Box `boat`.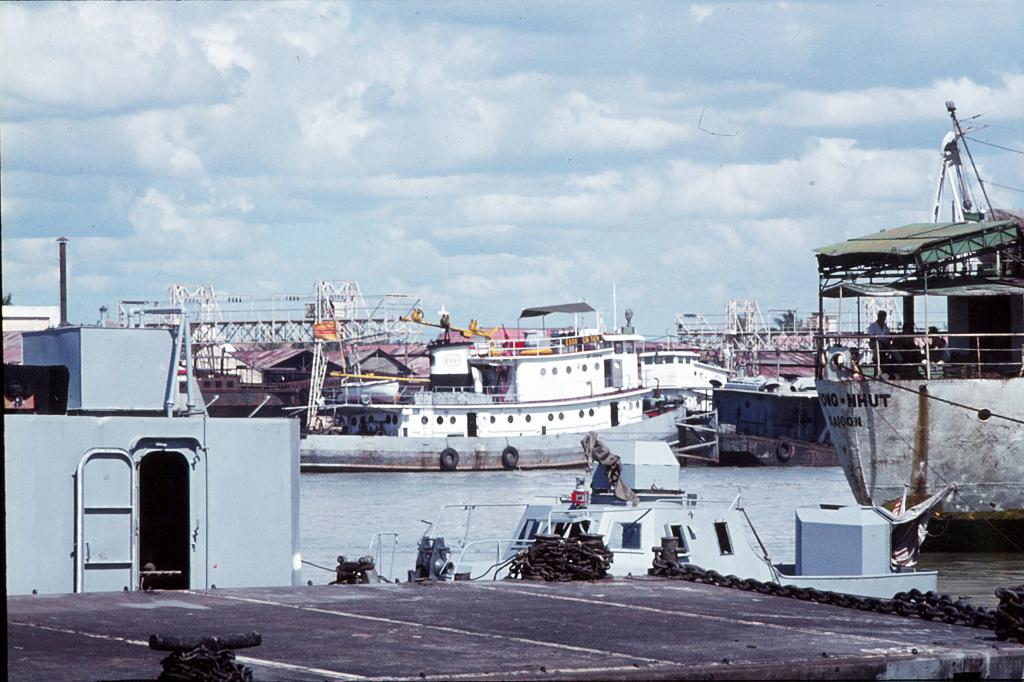
808,96,1023,554.
